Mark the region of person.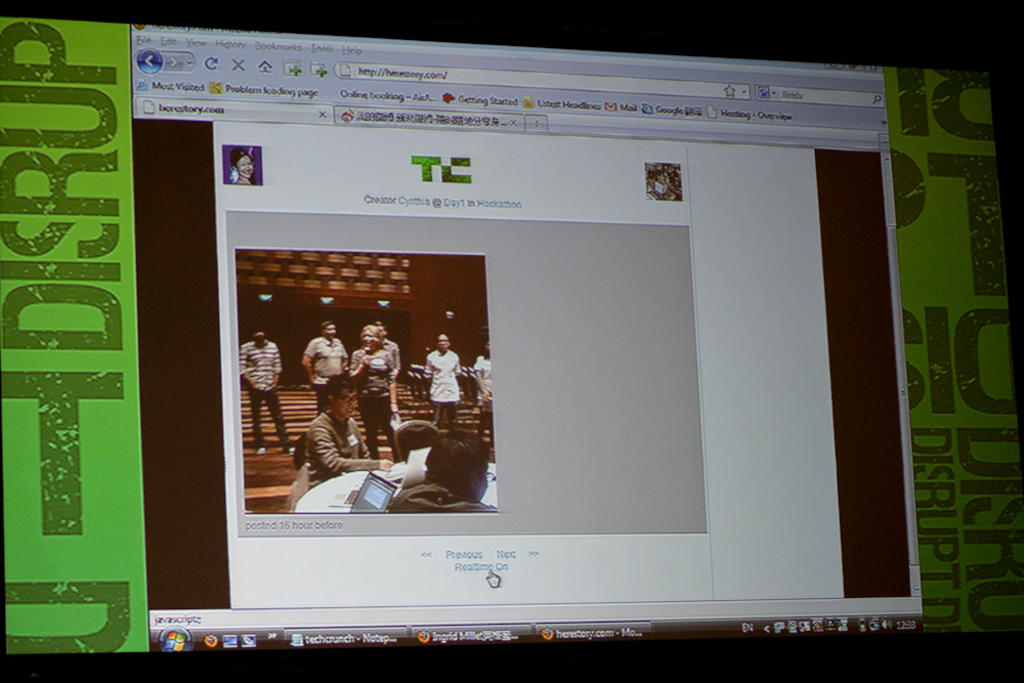
Region: box(339, 319, 395, 447).
